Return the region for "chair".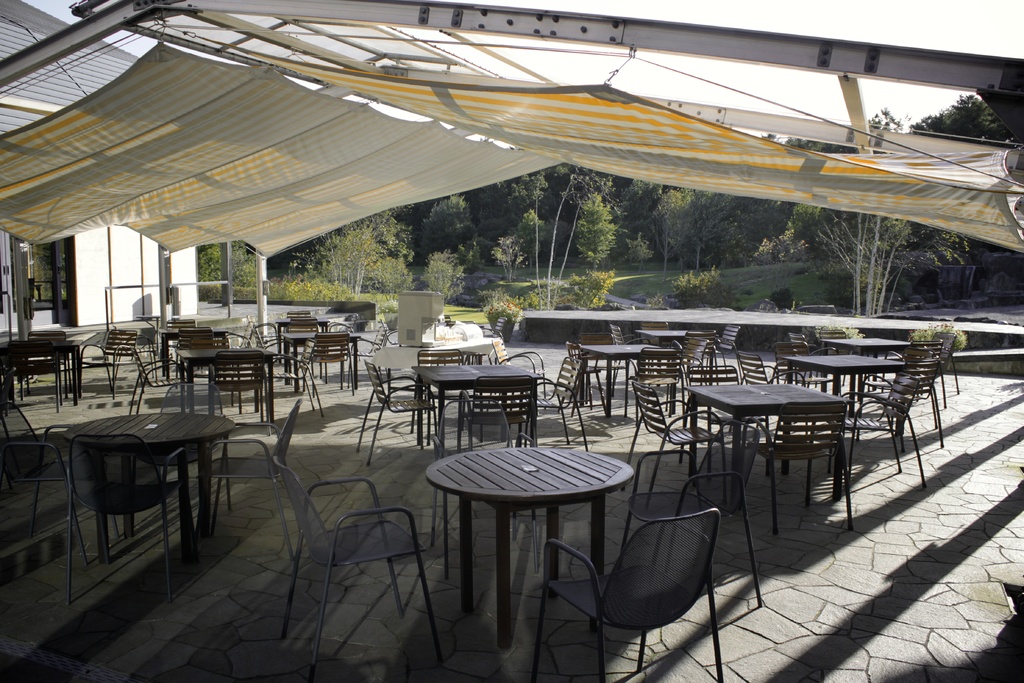
BBox(84, 325, 134, 396).
